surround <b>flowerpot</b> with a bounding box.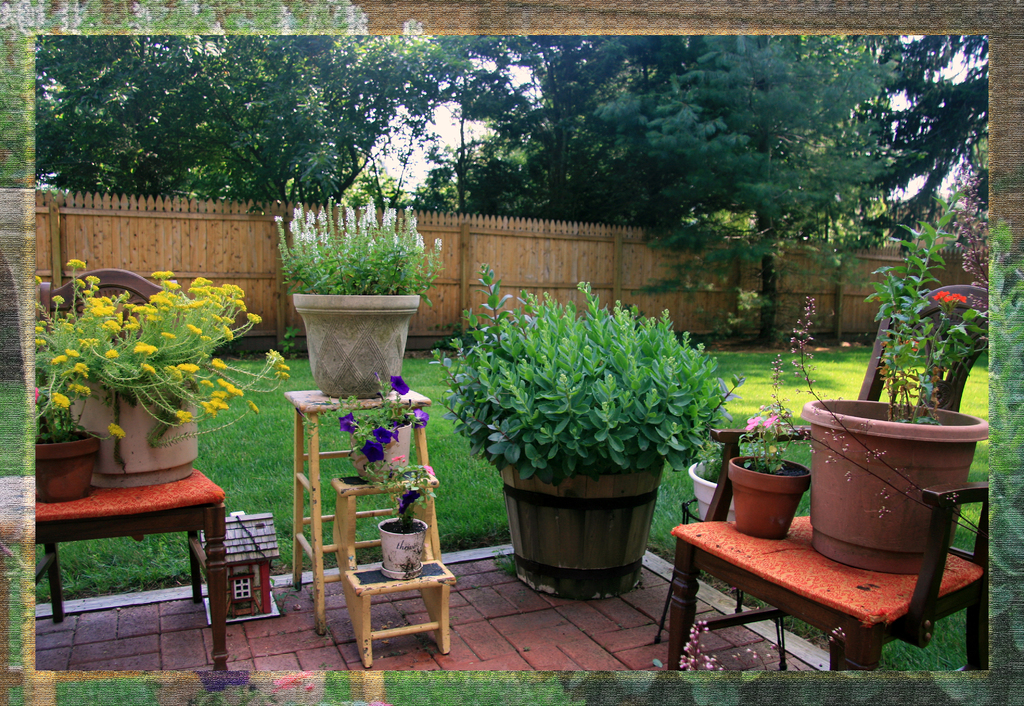
36:426:102:500.
